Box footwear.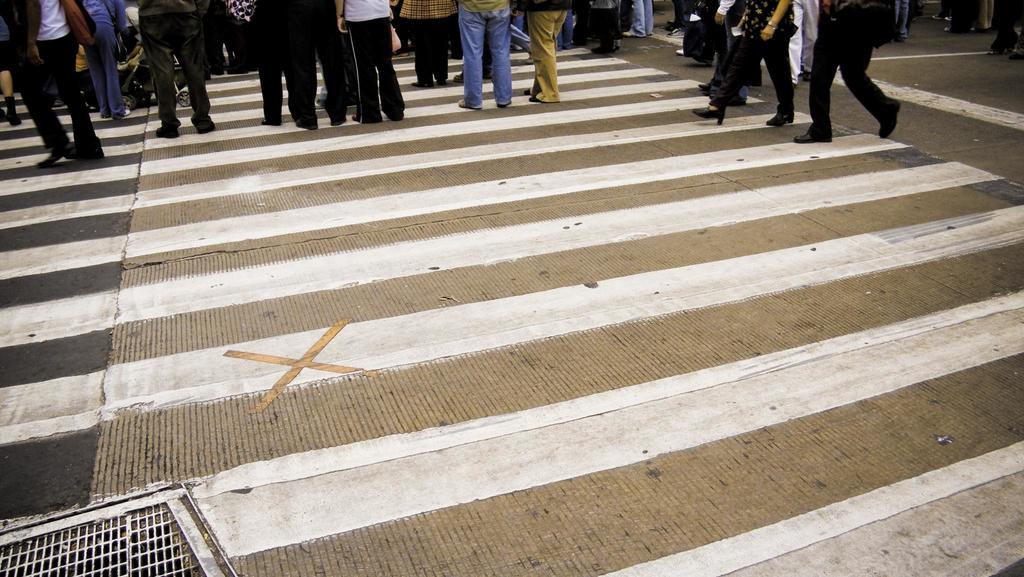
Rect(692, 104, 726, 128).
